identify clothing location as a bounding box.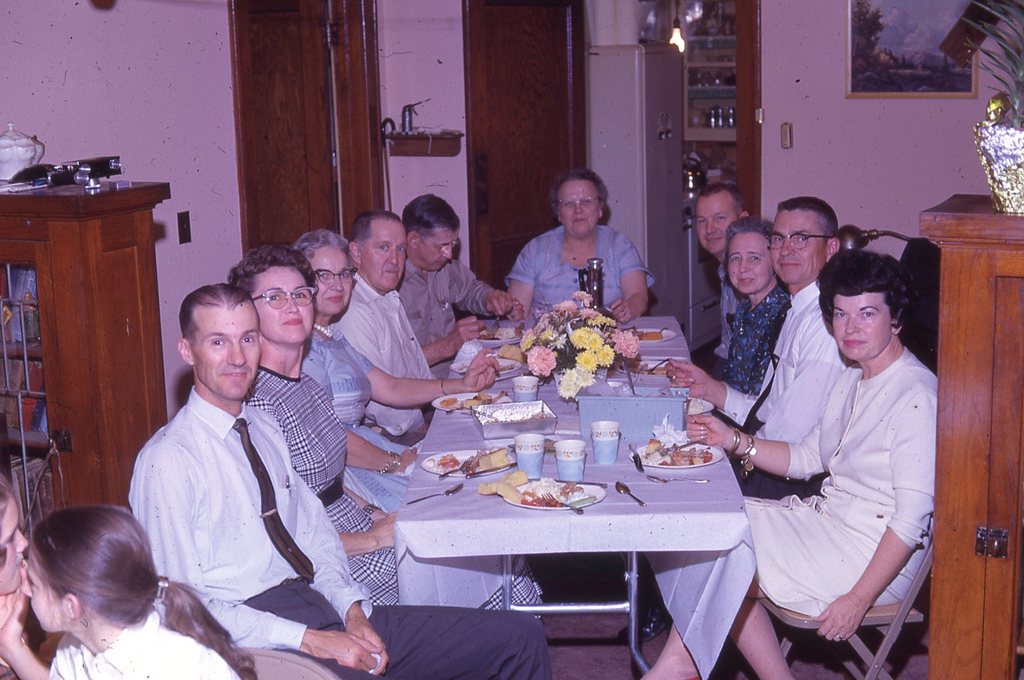
{"x1": 394, "y1": 255, "x2": 499, "y2": 350}.
